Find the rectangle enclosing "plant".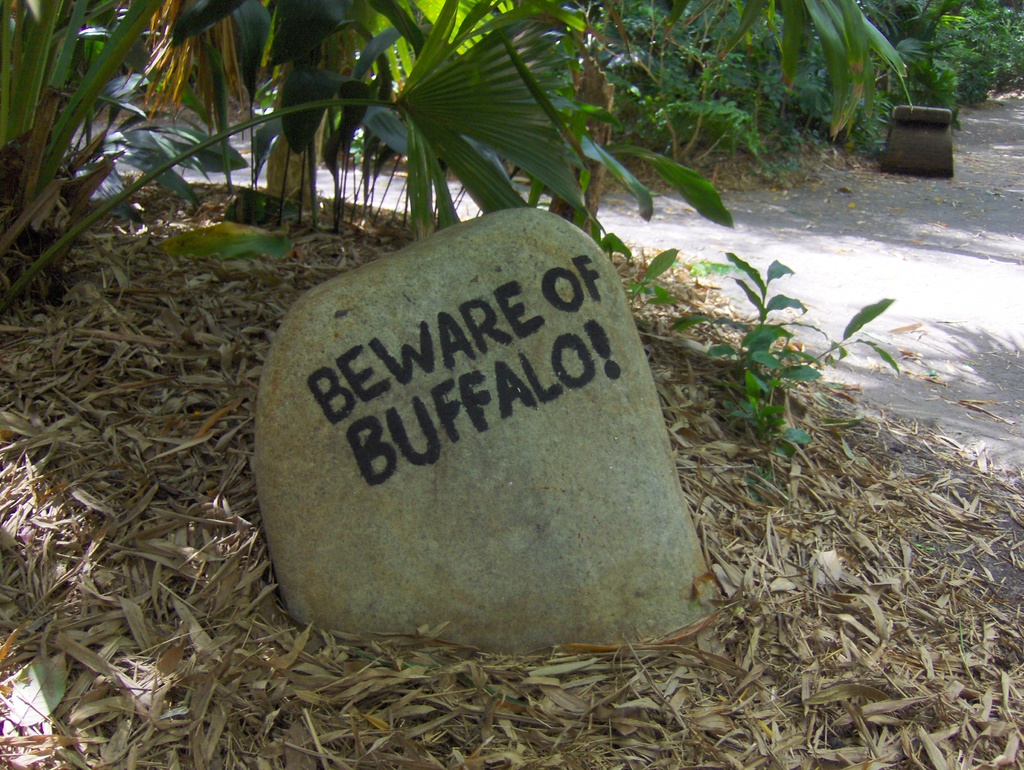
Rect(677, 256, 738, 281).
